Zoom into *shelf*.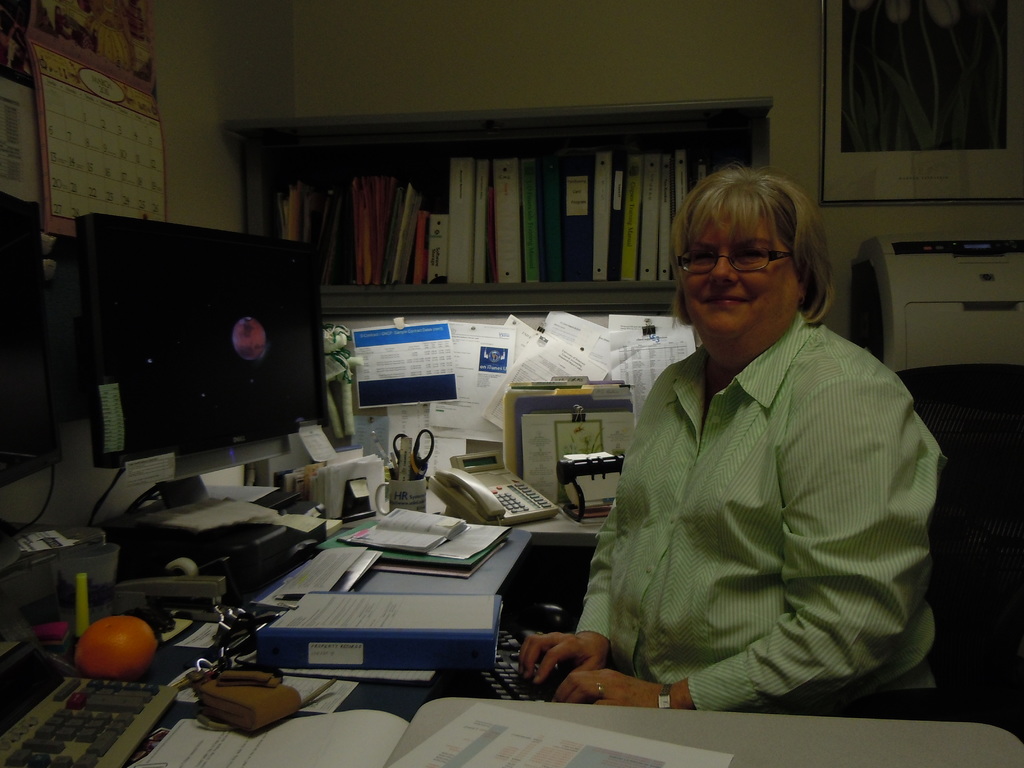
Zoom target: [221, 100, 786, 319].
